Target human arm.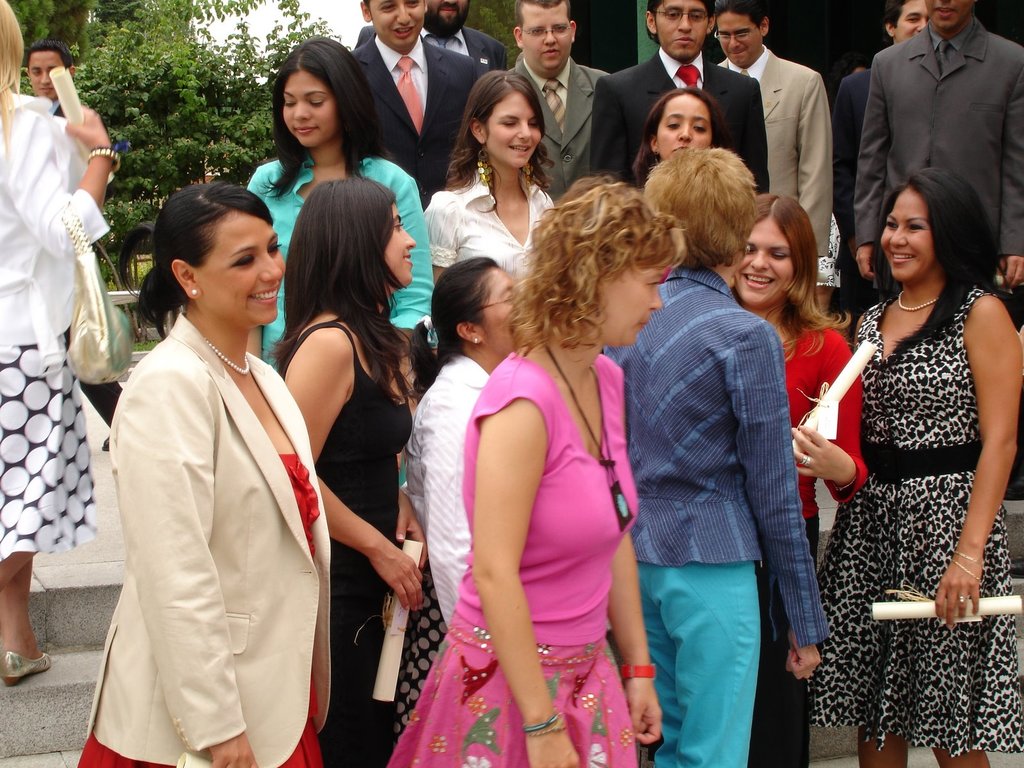
Target region: [left=1009, top=60, right=1023, bottom=294].
